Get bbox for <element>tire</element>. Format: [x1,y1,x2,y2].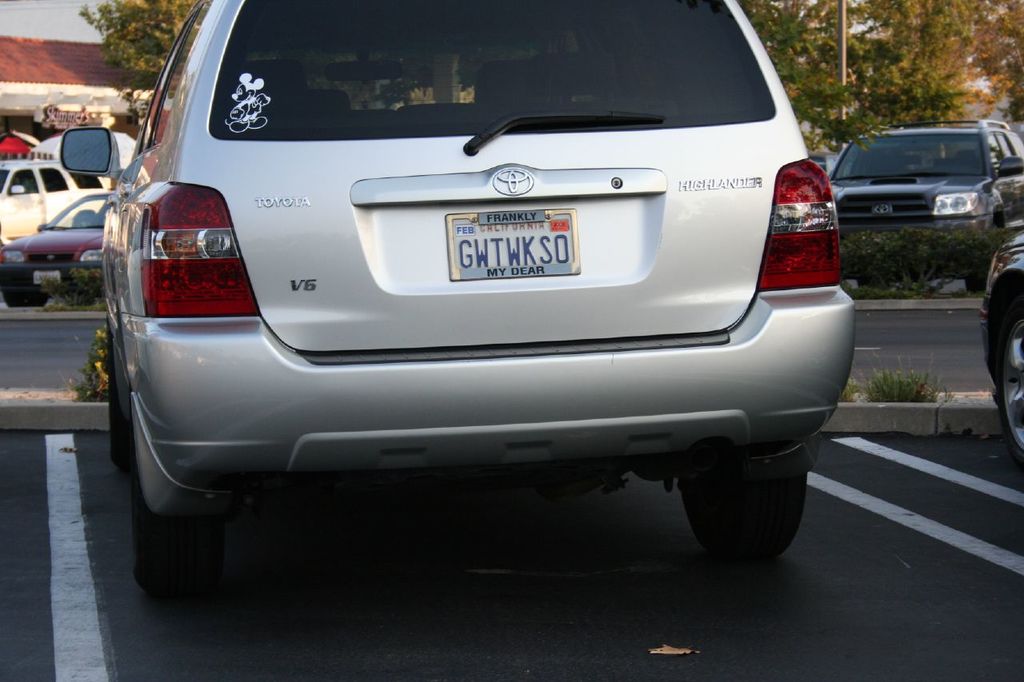
[995,292,1023,460].
